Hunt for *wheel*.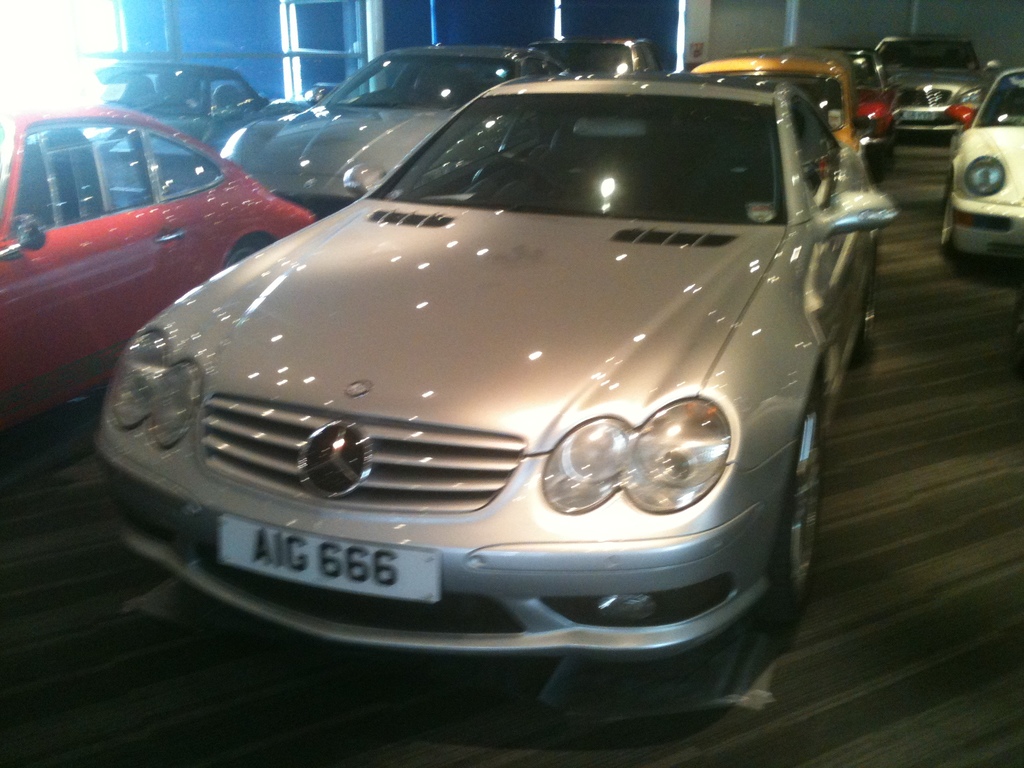
Hunted down at (942,178,954,256).
